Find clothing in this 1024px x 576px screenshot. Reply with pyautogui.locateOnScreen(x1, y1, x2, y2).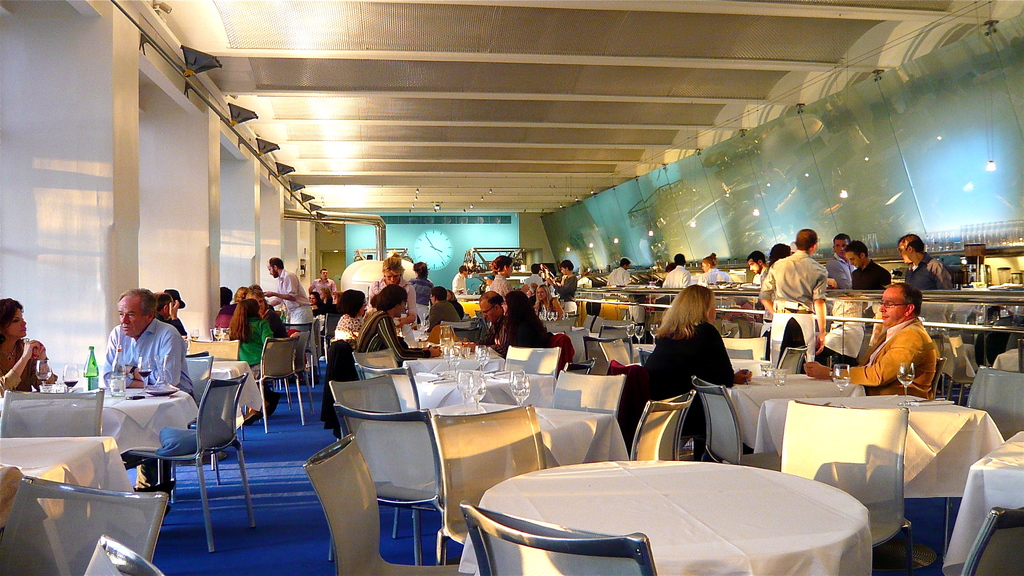
pyautogui.locateOnScreen(102, 317, 195, 488).
